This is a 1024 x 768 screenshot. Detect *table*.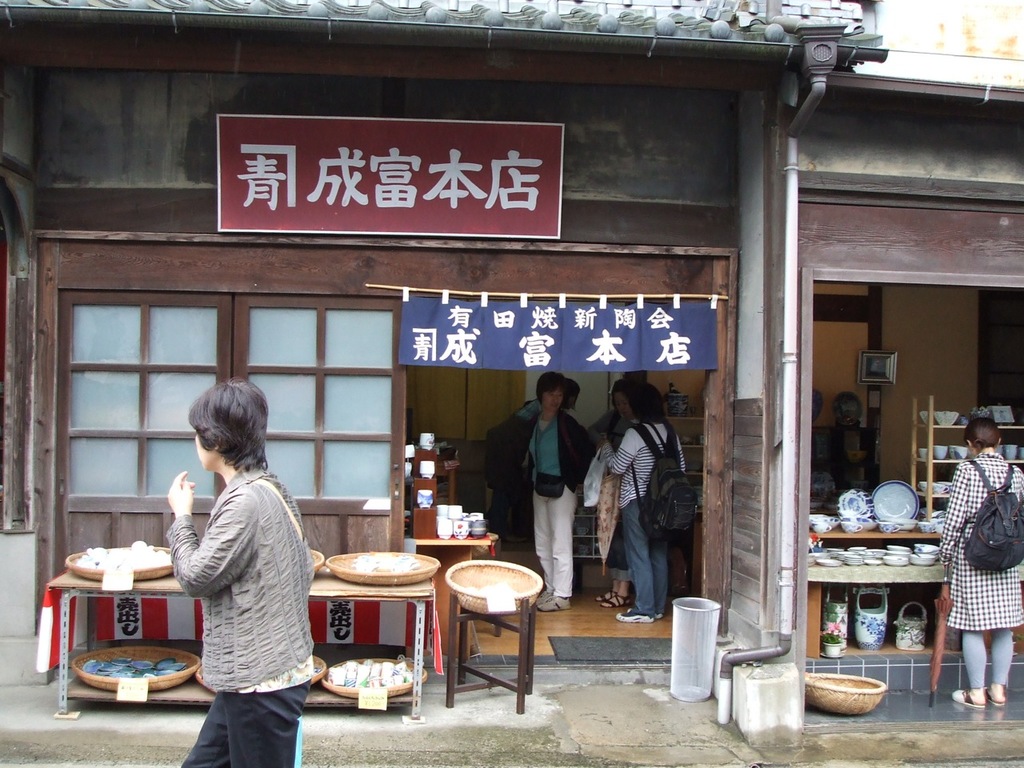
[left=32, top=485, right=459, bottom=740].
